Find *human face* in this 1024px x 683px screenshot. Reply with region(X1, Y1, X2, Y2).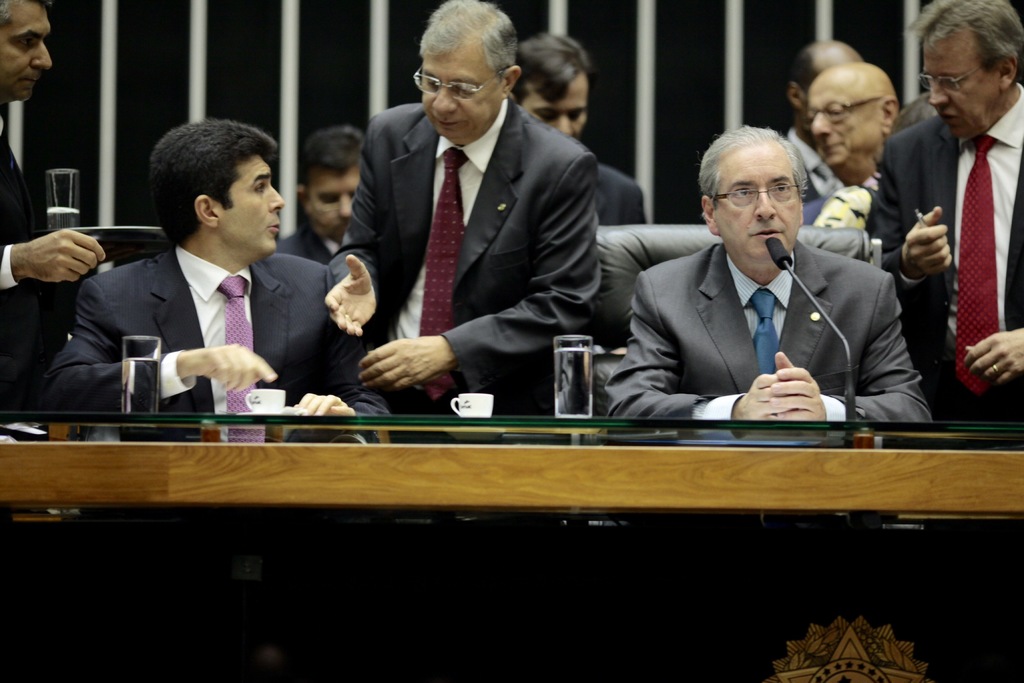
region(519, 77, 586, 140).
